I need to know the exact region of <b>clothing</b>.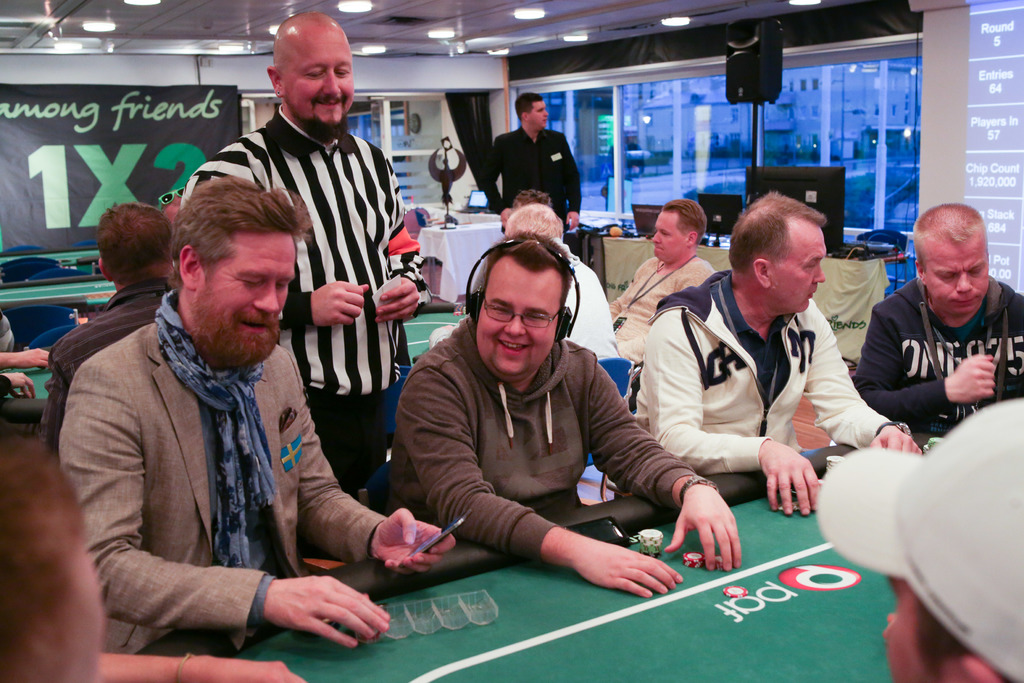
Region: {"left": 853, "top": 276, "right": 1021, "bottom": 441}.
